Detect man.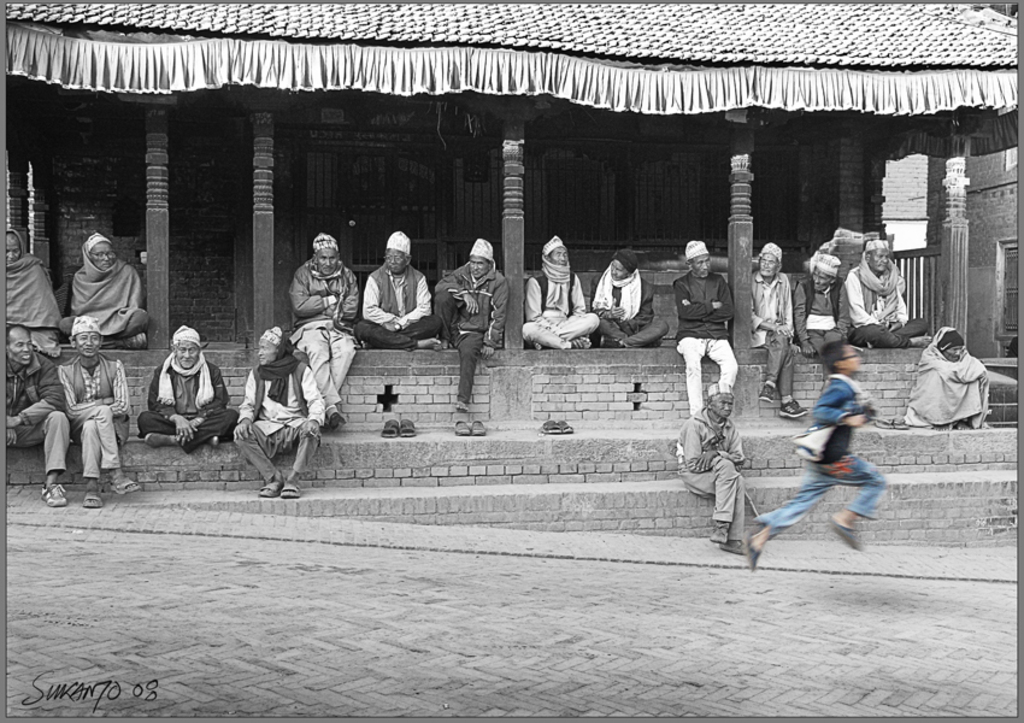
Detected at (678,378,746,553).
